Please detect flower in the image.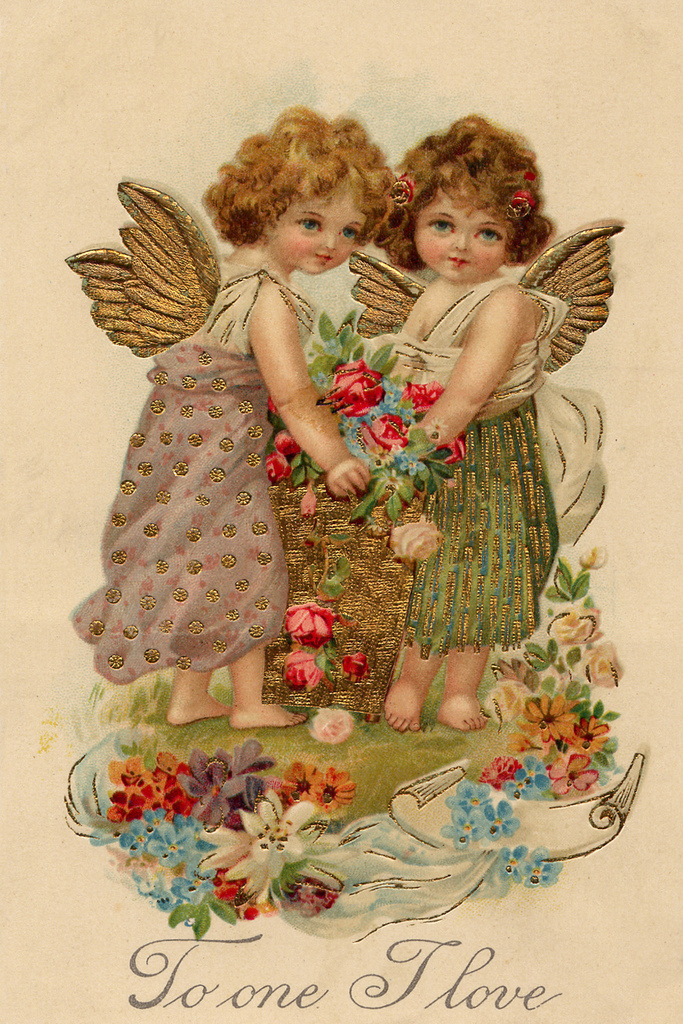
x1=186, y1=527, x2=202, y2=539.
